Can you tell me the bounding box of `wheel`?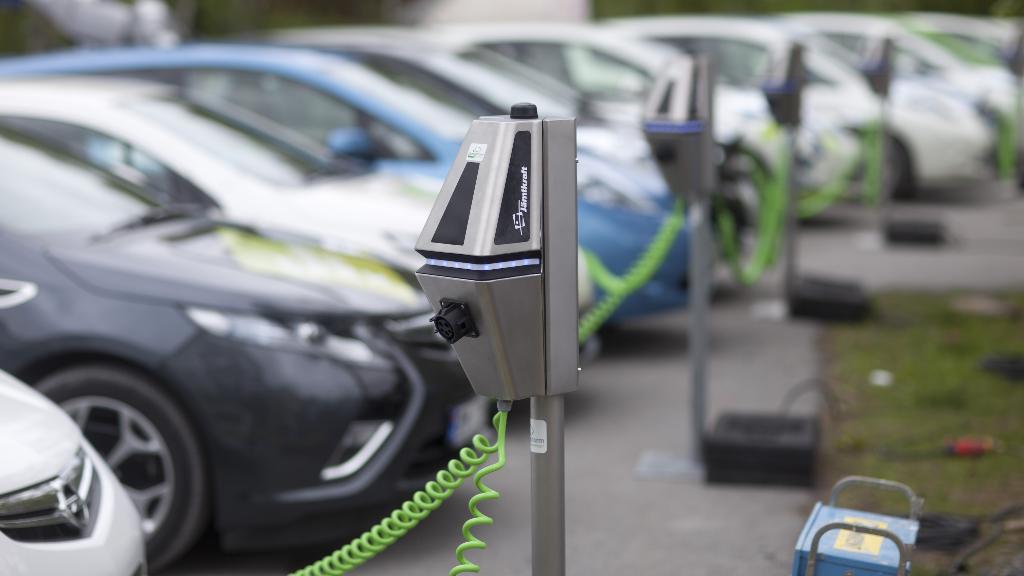
29,359,218,575.
